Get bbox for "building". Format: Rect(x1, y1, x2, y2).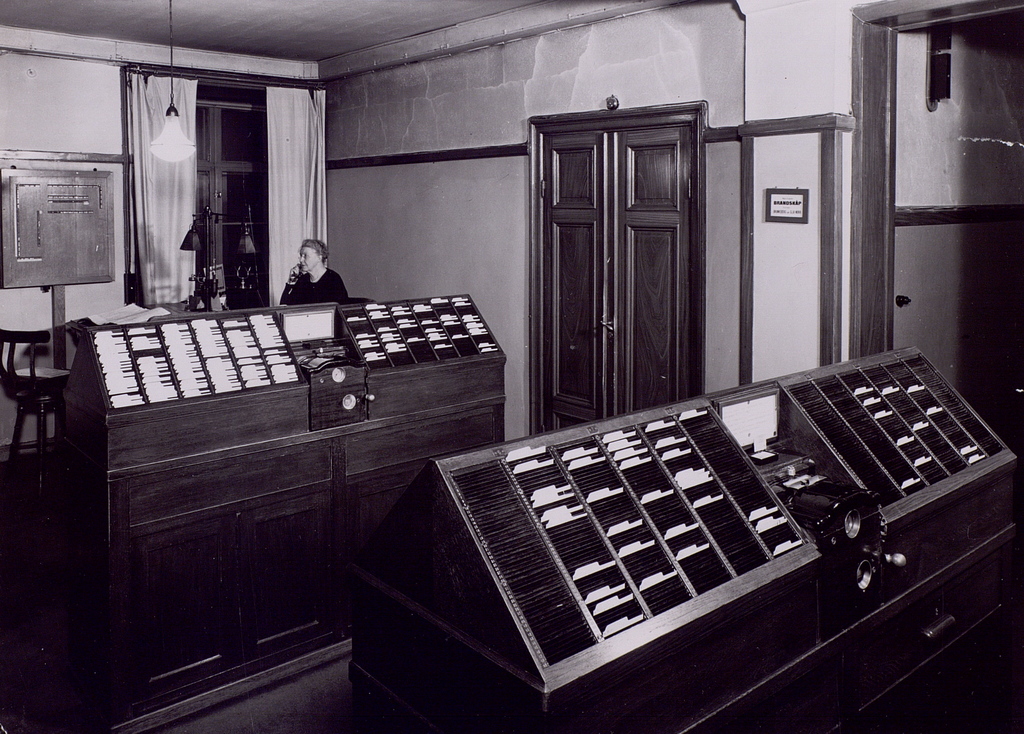
Rect(0, 0, 1023, 733).
